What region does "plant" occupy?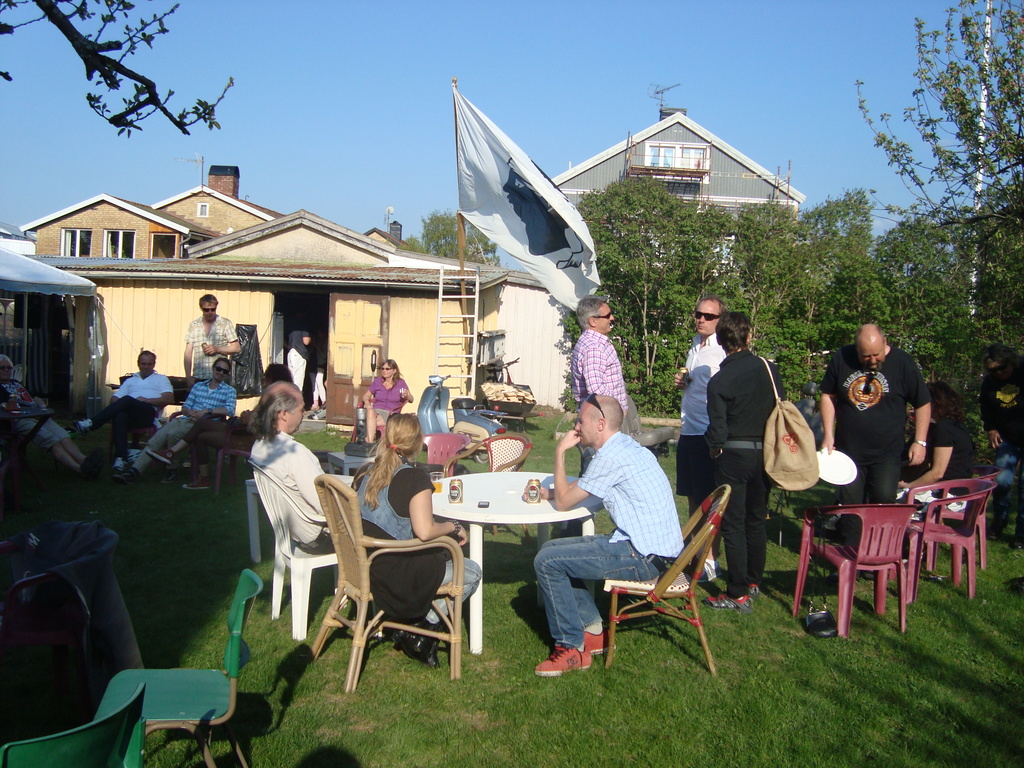
615/324/687/420.
